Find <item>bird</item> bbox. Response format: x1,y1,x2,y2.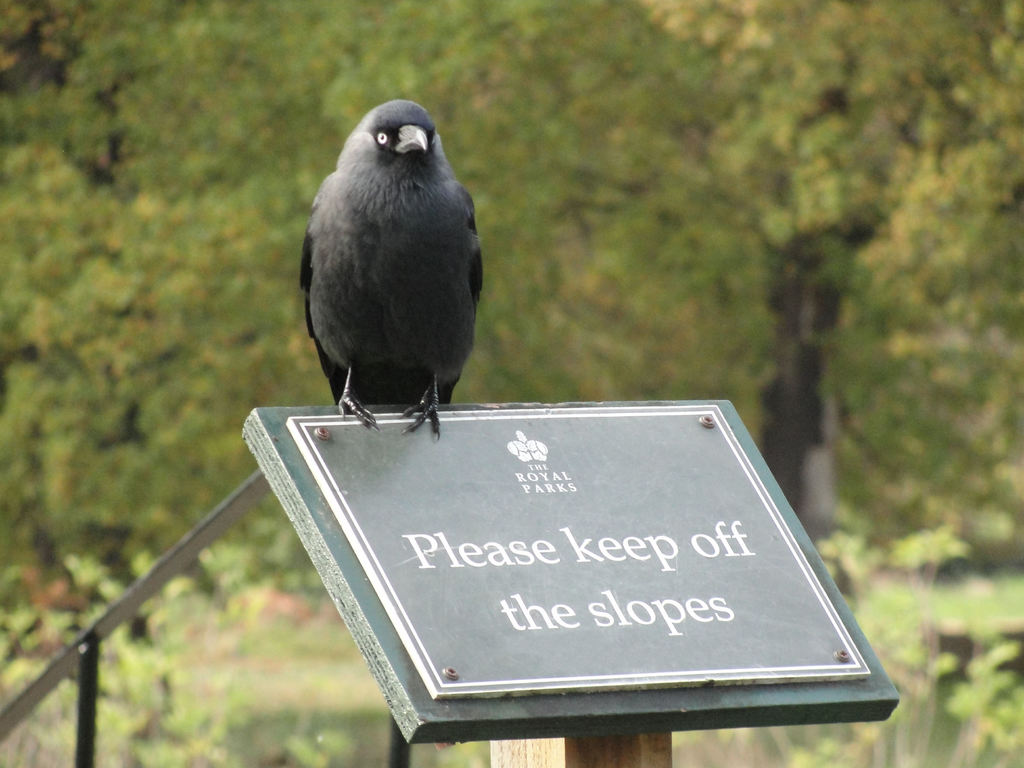
293,136,488,452.
